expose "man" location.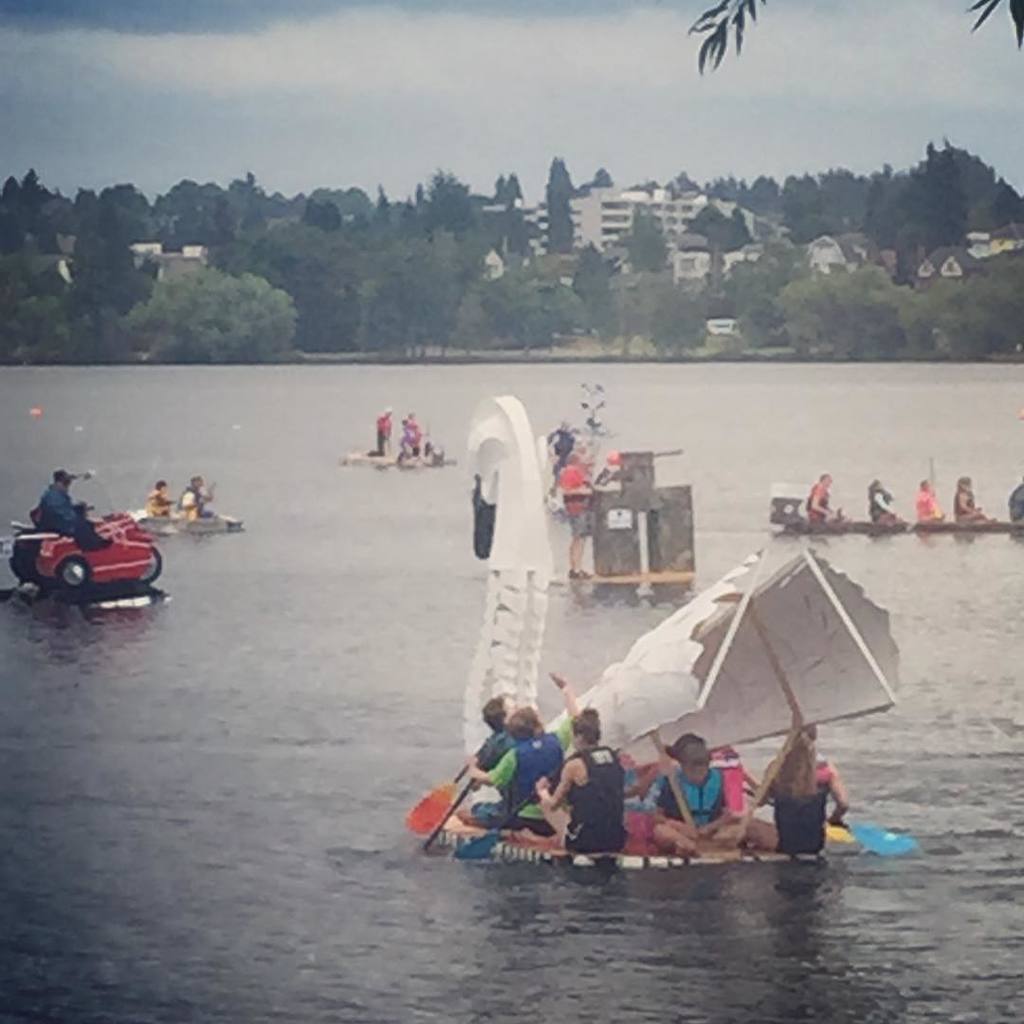
Exposed at region(460, 671, 580, 834).
